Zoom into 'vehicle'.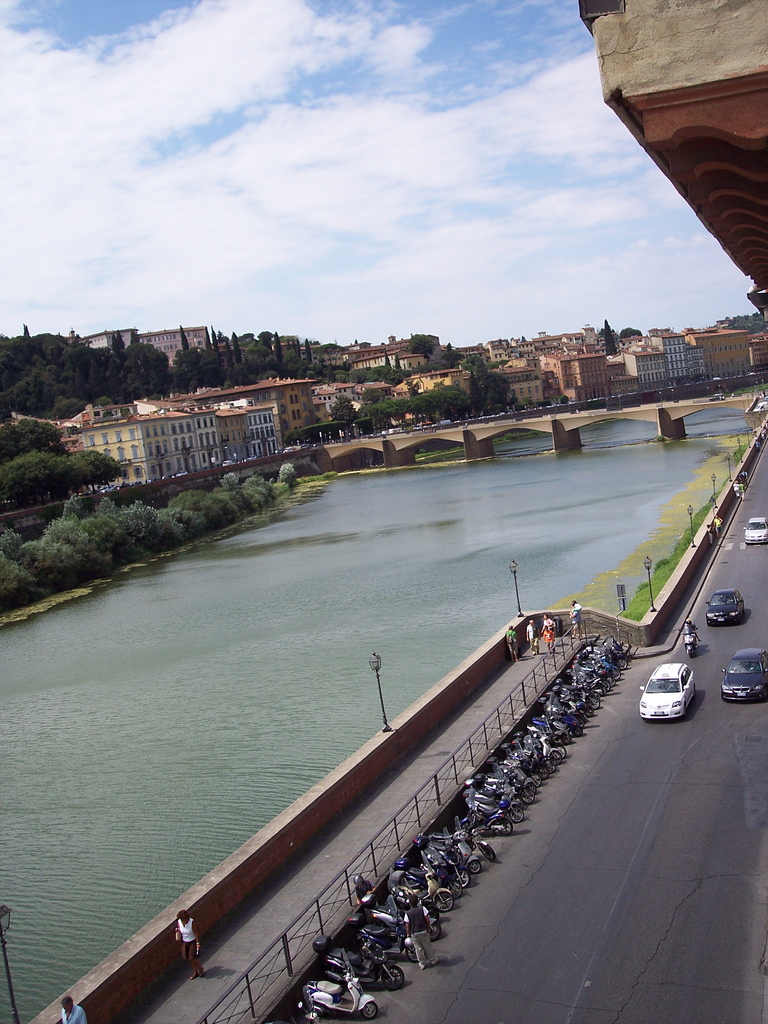
Zoom target: (x1=703, y1=588, x2=749, y2=632).
